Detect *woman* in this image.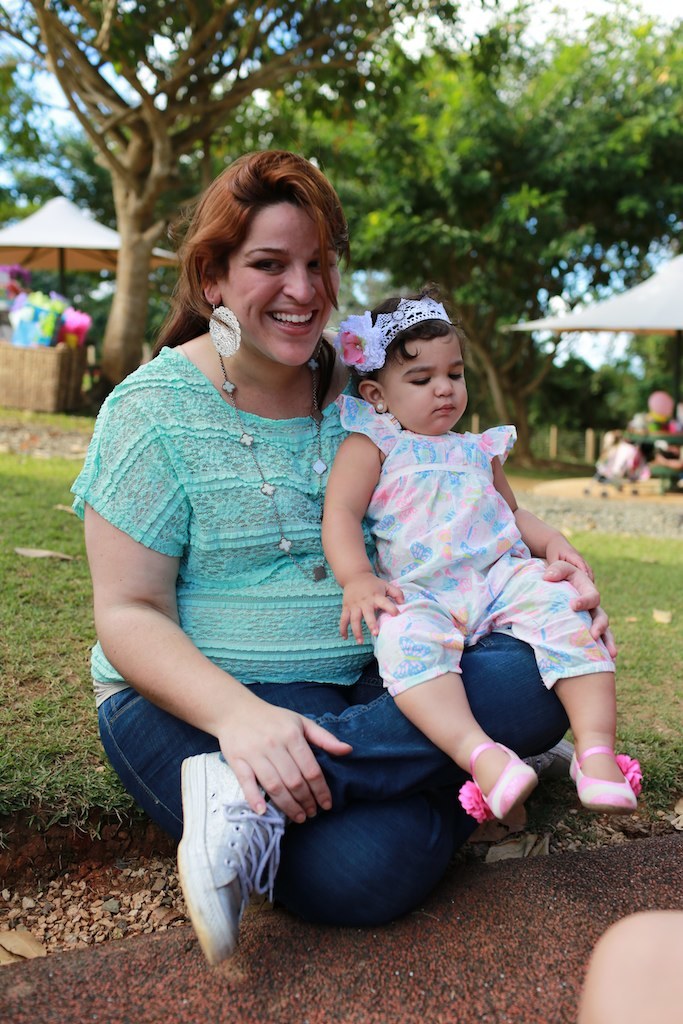
Detection: left=97, top=129, right=456, bottom=960.
